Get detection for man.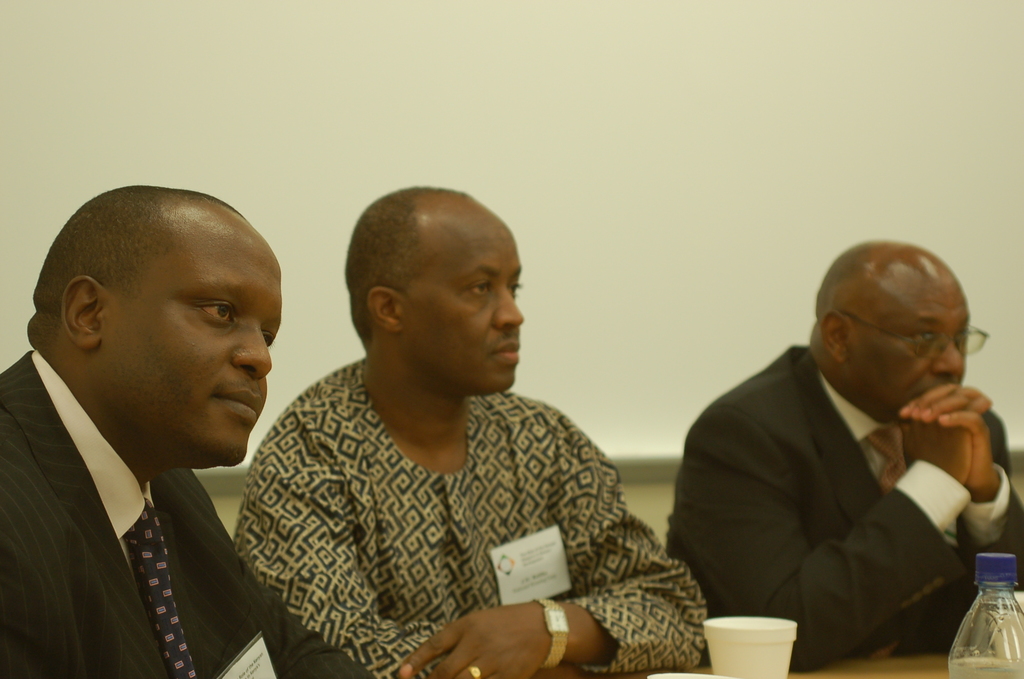
Detection: (0, 173, 317, 678).
